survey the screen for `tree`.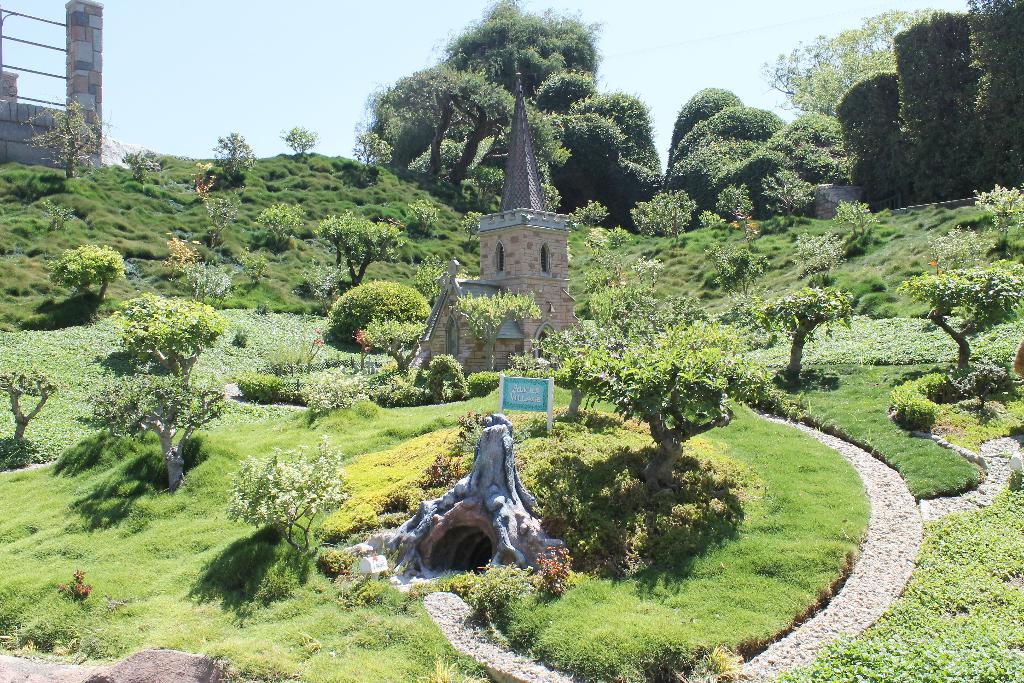
Survey found: (x1=156, y1=229, x2=204, y2=308).
